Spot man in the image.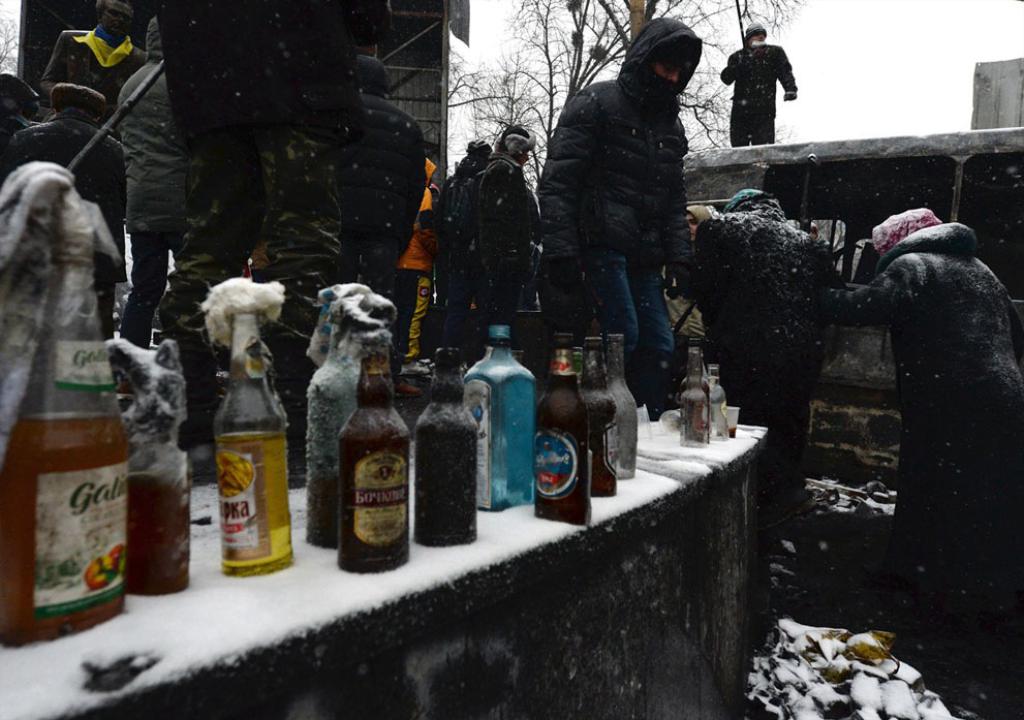
man found at l=544, t=8, r=695, b=407.
